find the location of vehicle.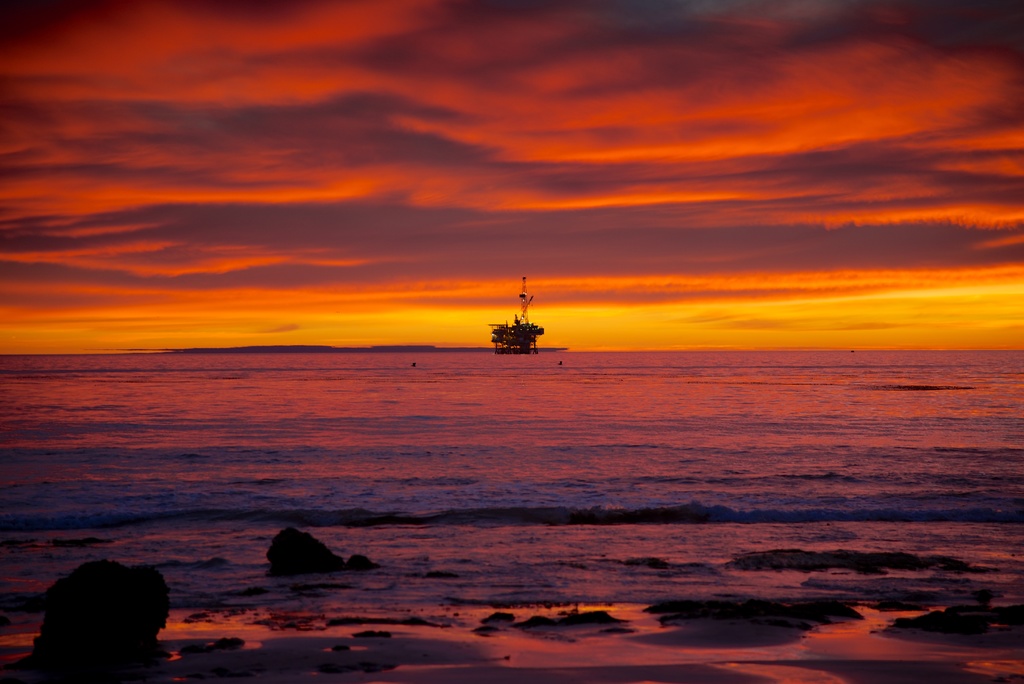
Location: <region>491, 275, 543, 356</region>.
